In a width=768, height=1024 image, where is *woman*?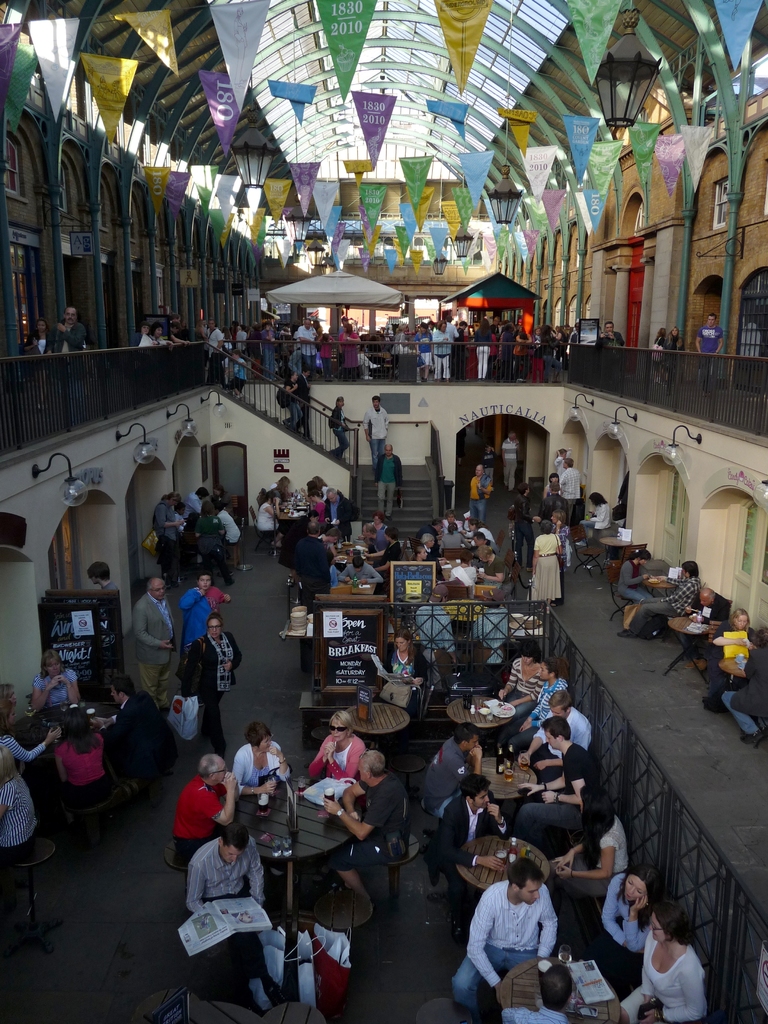
bbox(525, 516, 564, 614).
